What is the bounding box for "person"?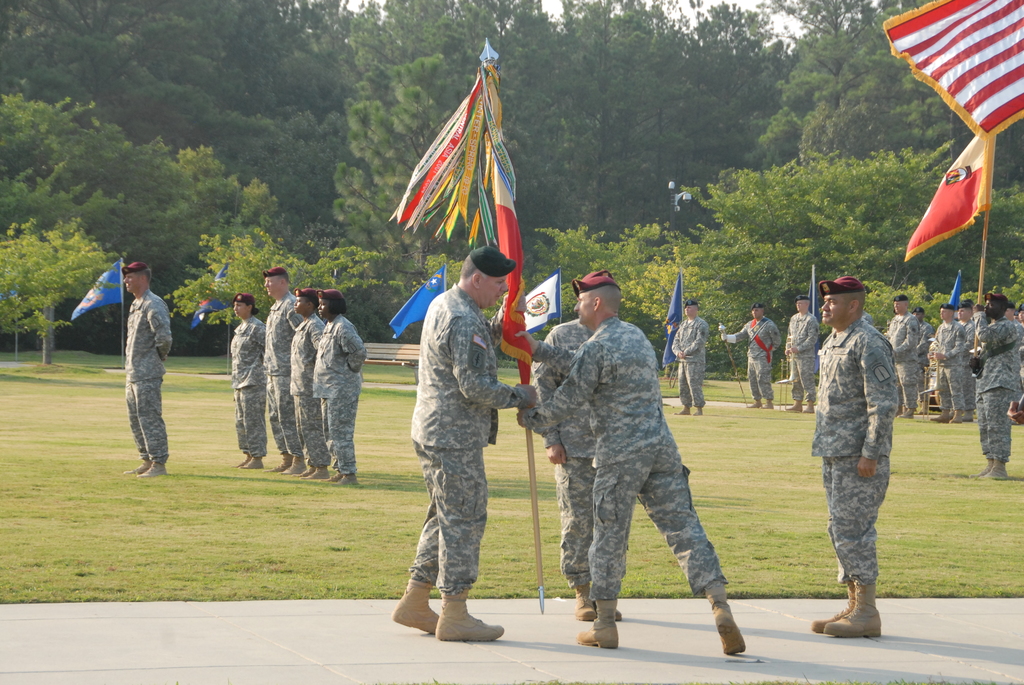
230:287:268:468.
